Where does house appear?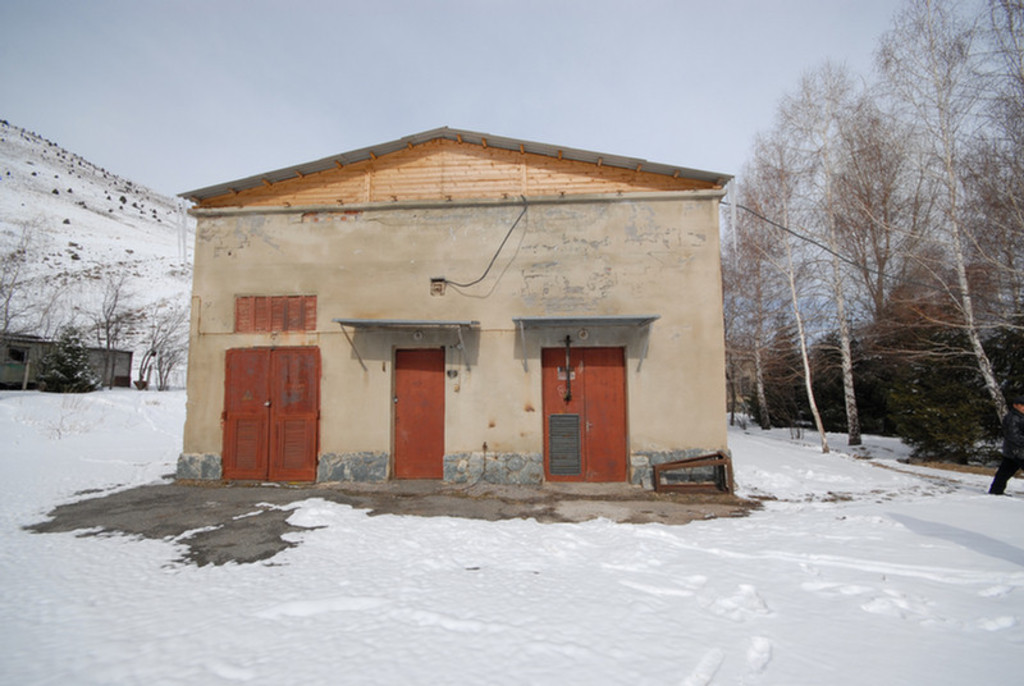
Appears at 0 329 132 389.
